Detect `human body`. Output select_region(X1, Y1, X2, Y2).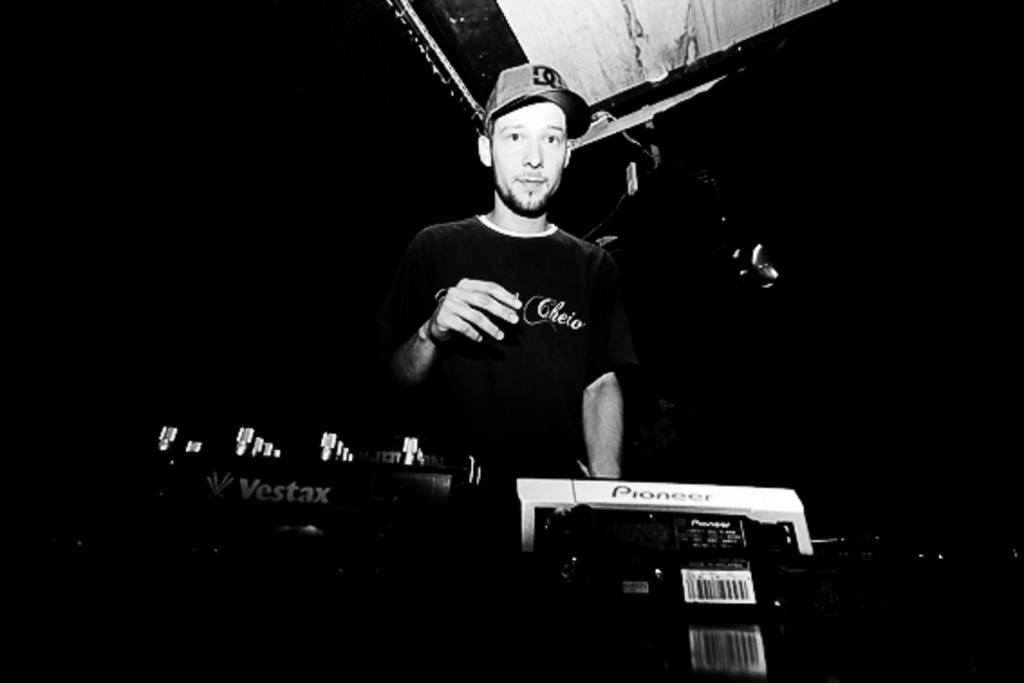
select_region(392, 65, 627, 495).
